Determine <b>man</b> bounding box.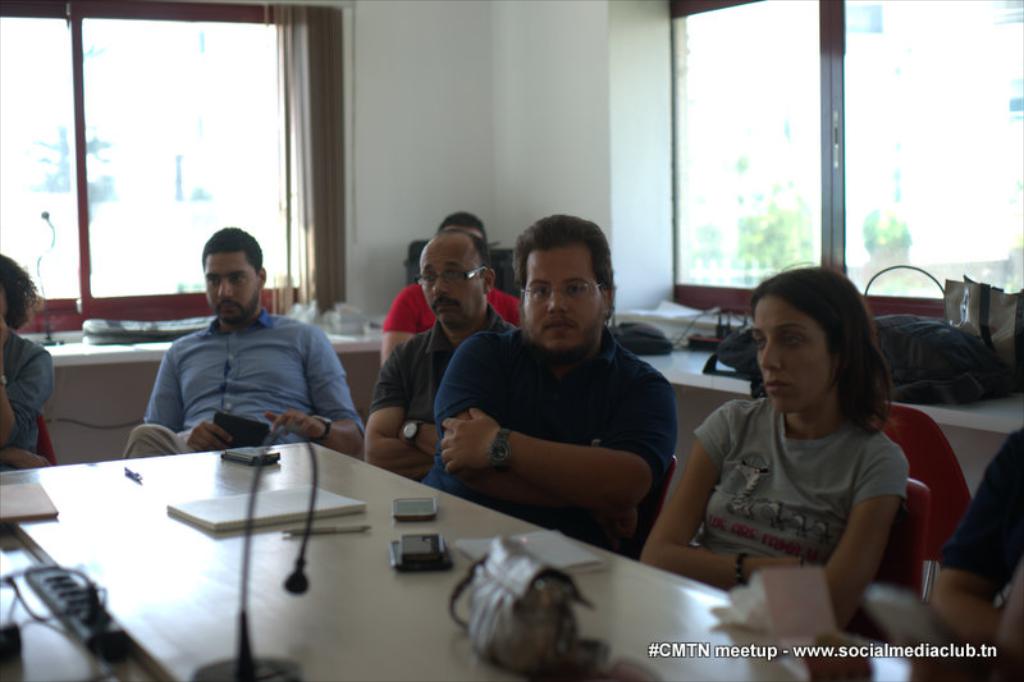
Determined: locate(407, 219, 716, 560).
